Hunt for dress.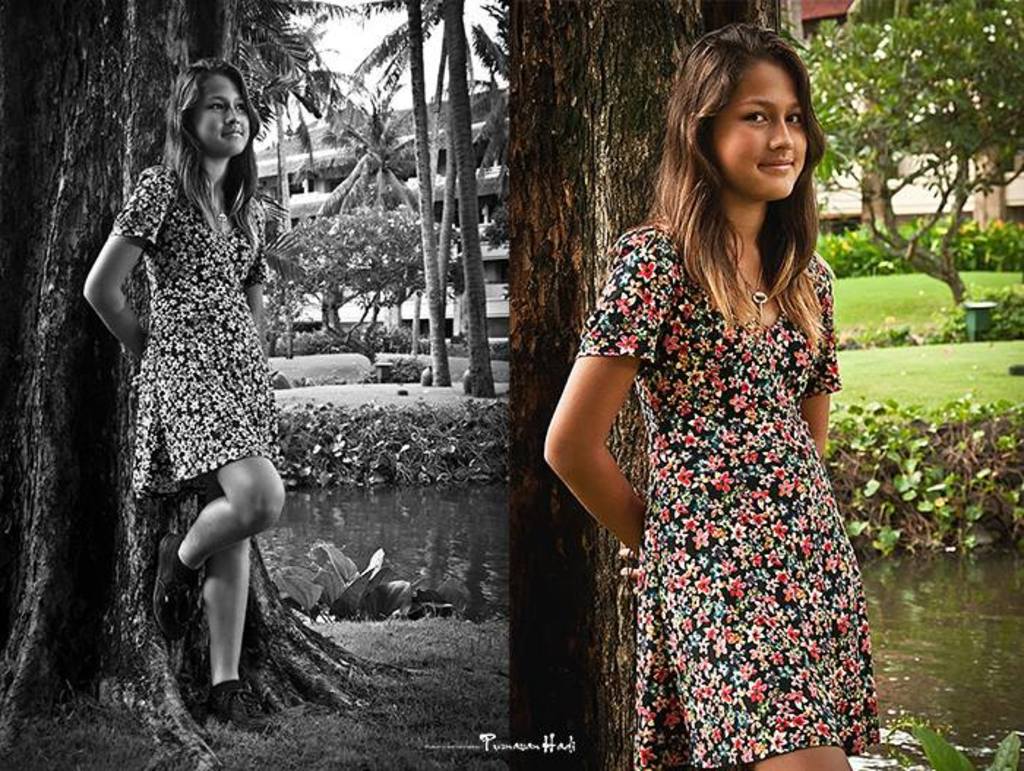
Hunted down at x1=569, y1=214, x2=886, y2=770.
